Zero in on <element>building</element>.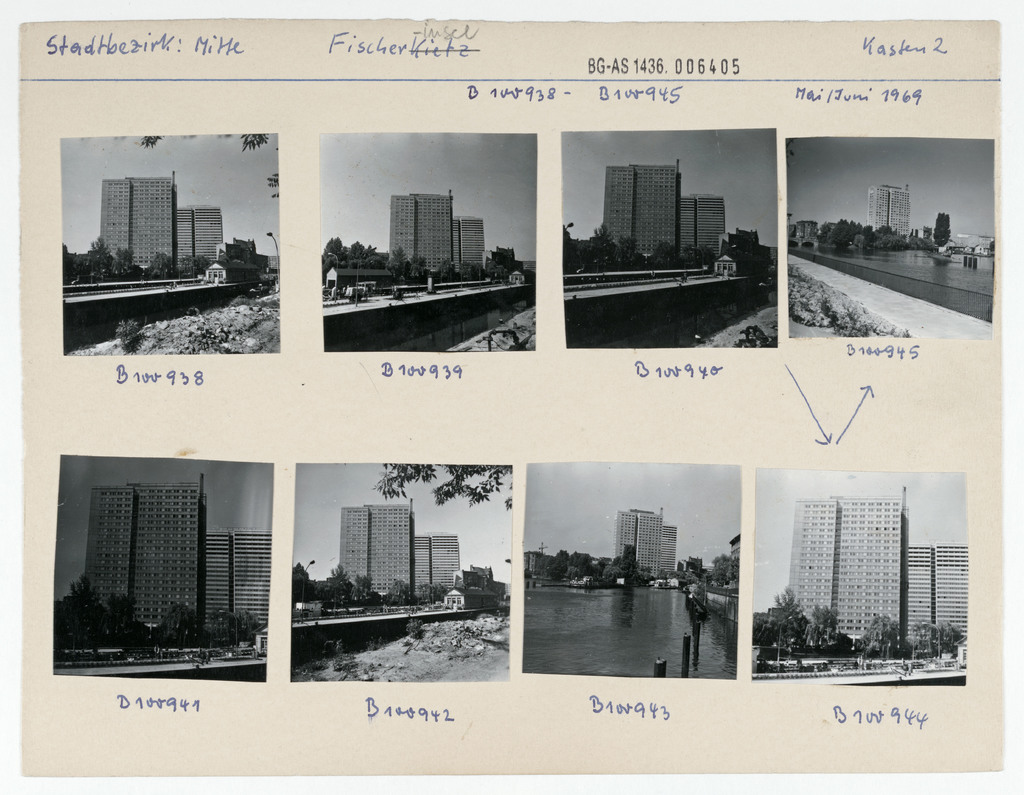
Zeroed in: left=391, top=191, right=452, bottom=272.
